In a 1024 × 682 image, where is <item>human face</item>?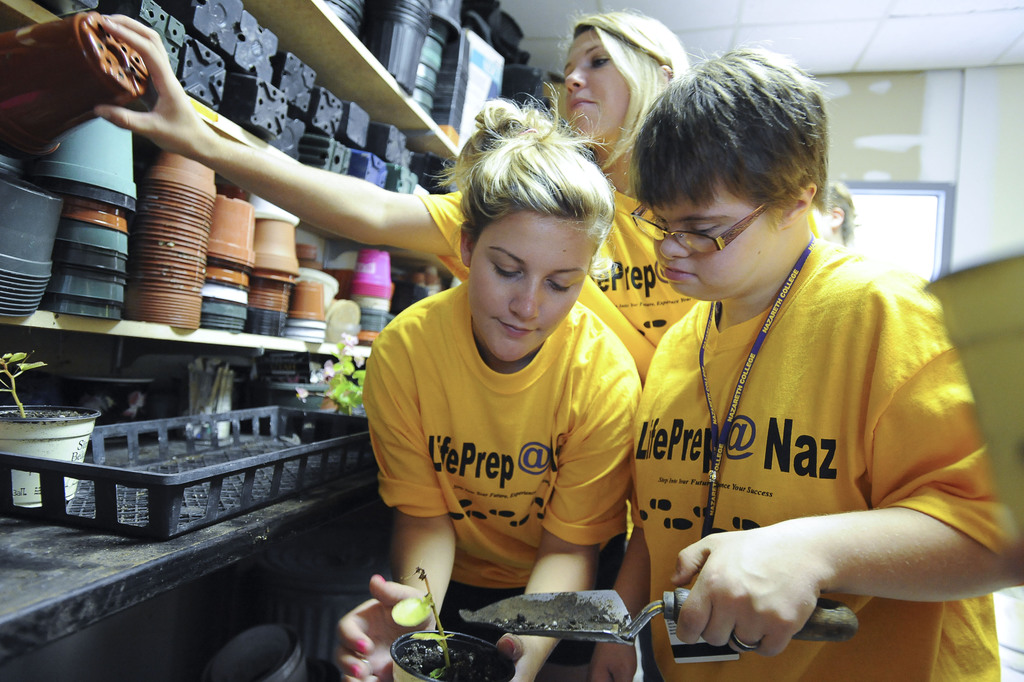
[563,36,630,141].
